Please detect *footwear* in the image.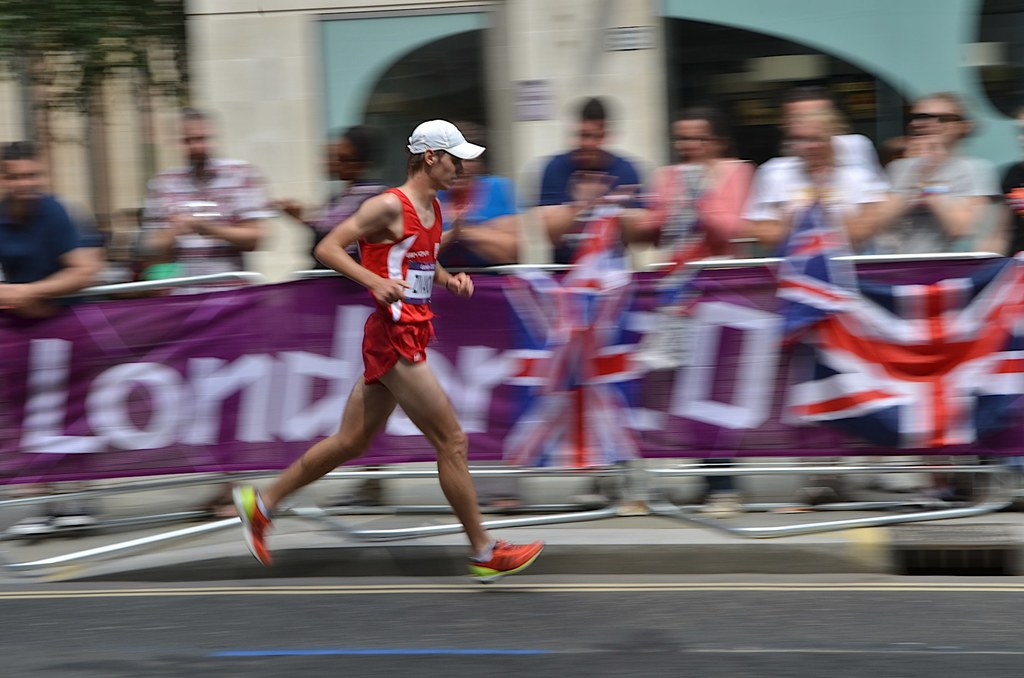
<bbox>228, 481, 275, 564</bbox>.
